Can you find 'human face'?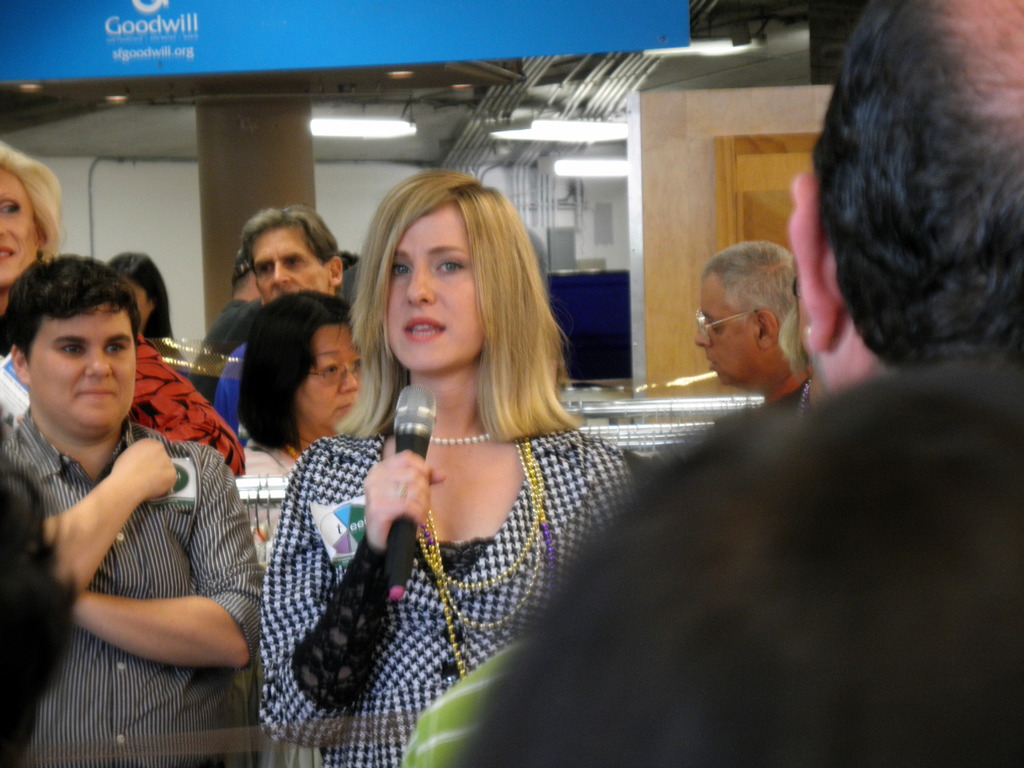
Yes, bounding box: box=[387, 202, 485, 366].
